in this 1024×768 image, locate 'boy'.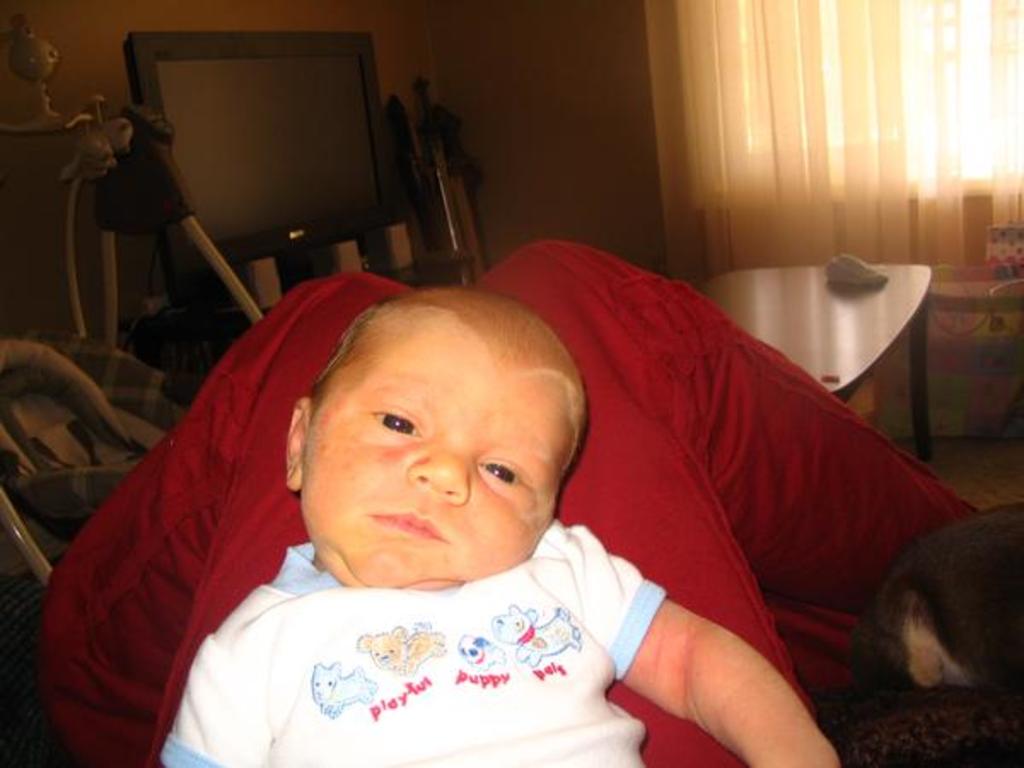
Bounding box: crop(157, 282, 840, 766).
